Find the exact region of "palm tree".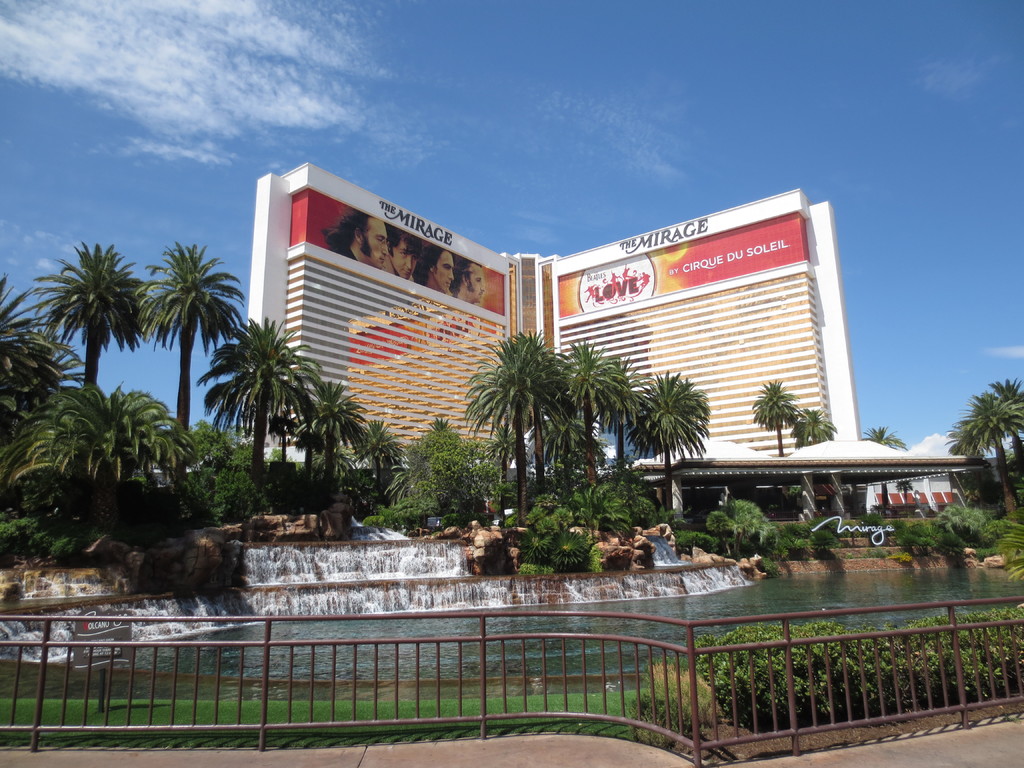
Exact region: 988 374 1023 477.
